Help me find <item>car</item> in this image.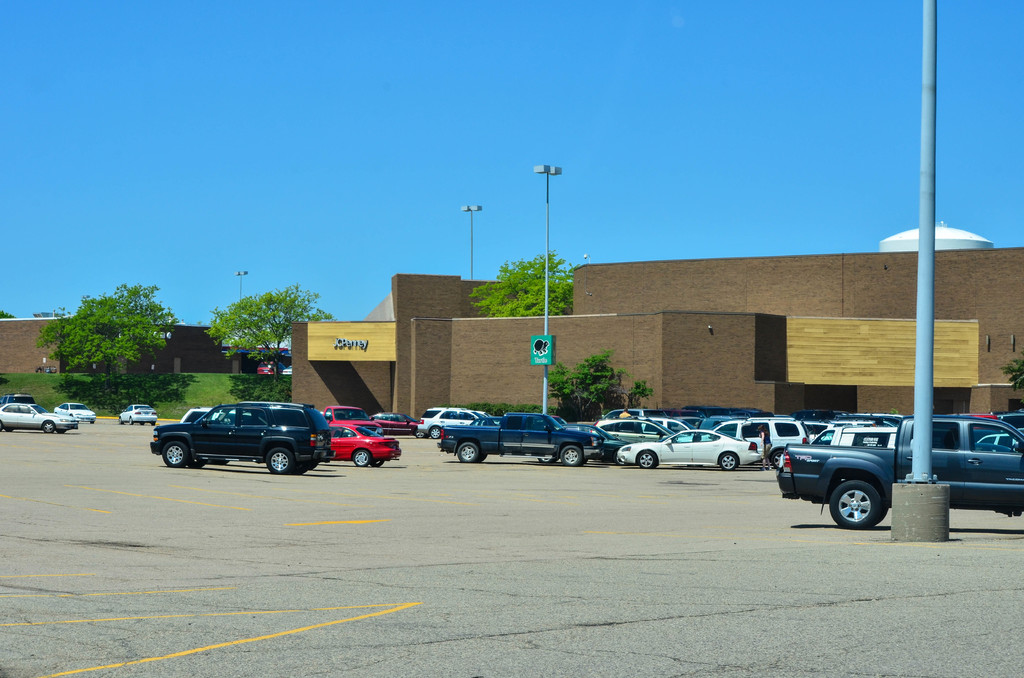
Found it: locate(54, 403, 97, 425).
